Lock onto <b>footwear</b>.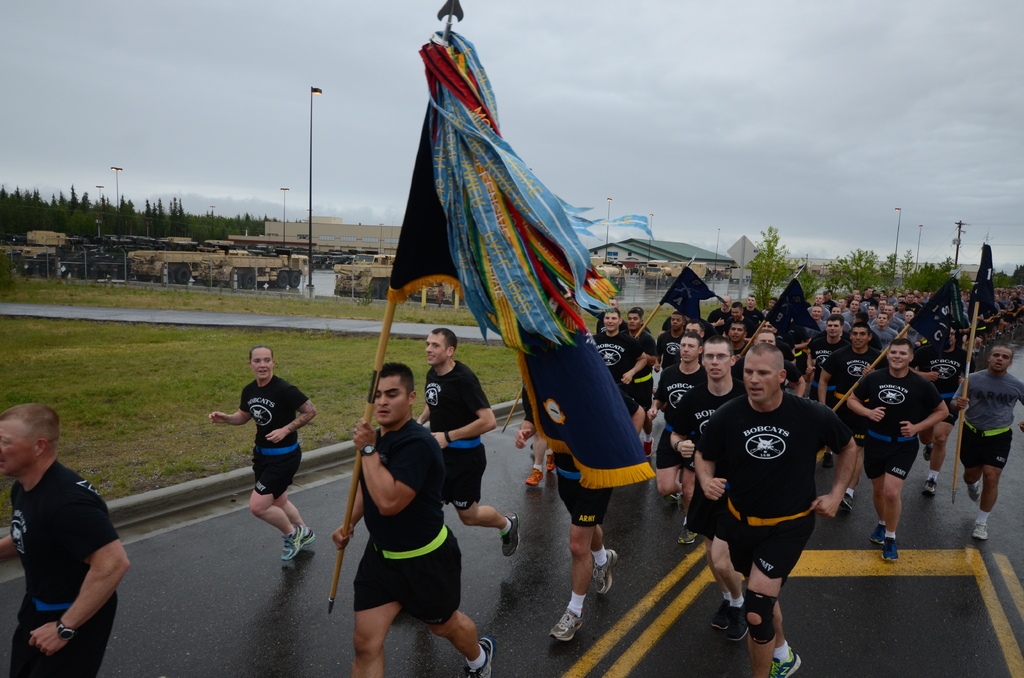
Locked: BBox(974, 519, 984, 539).
